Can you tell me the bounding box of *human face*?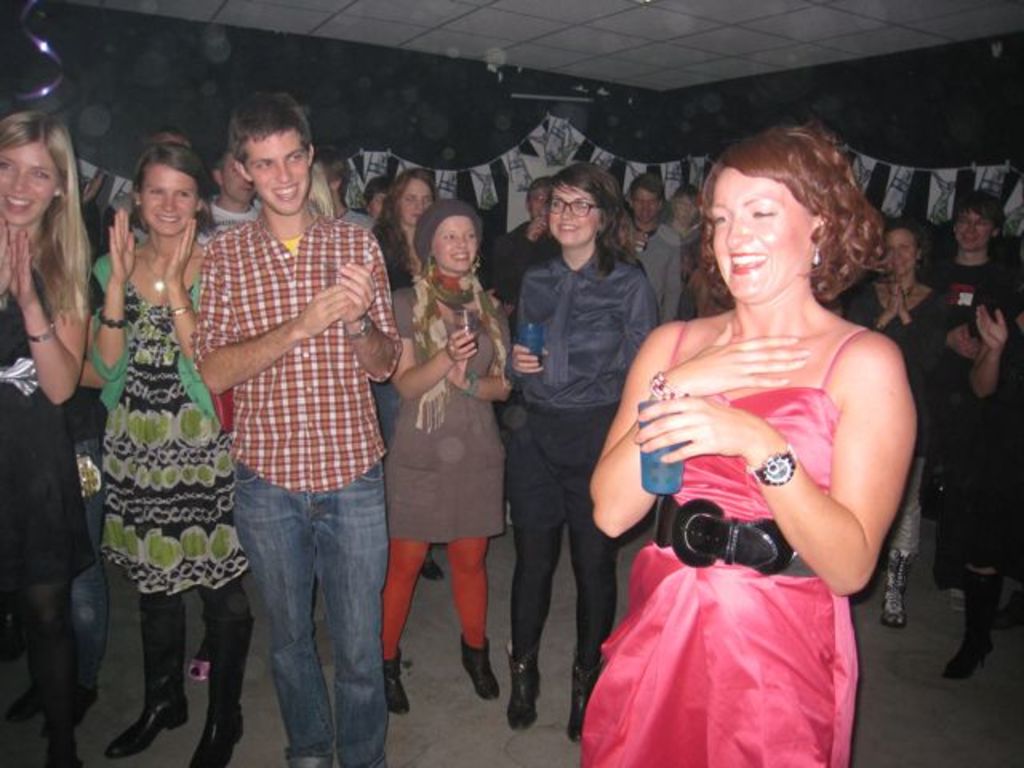
BBox(547, 186, 595, 253).
